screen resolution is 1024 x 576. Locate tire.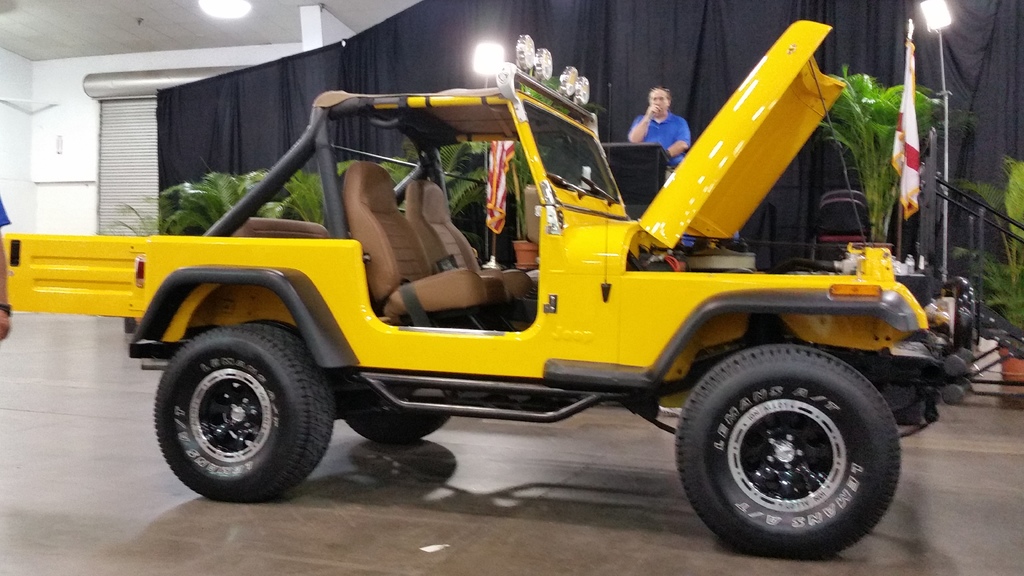
BBox(154, 324, 335, 500).
